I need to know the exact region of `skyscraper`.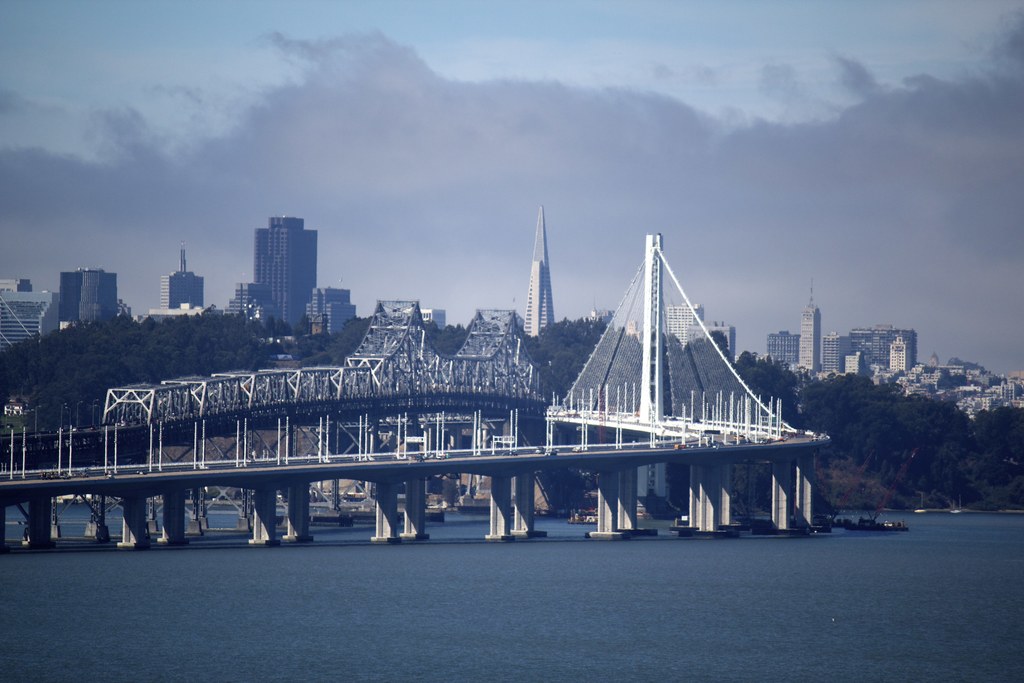
Region: 706/322/735/365.
